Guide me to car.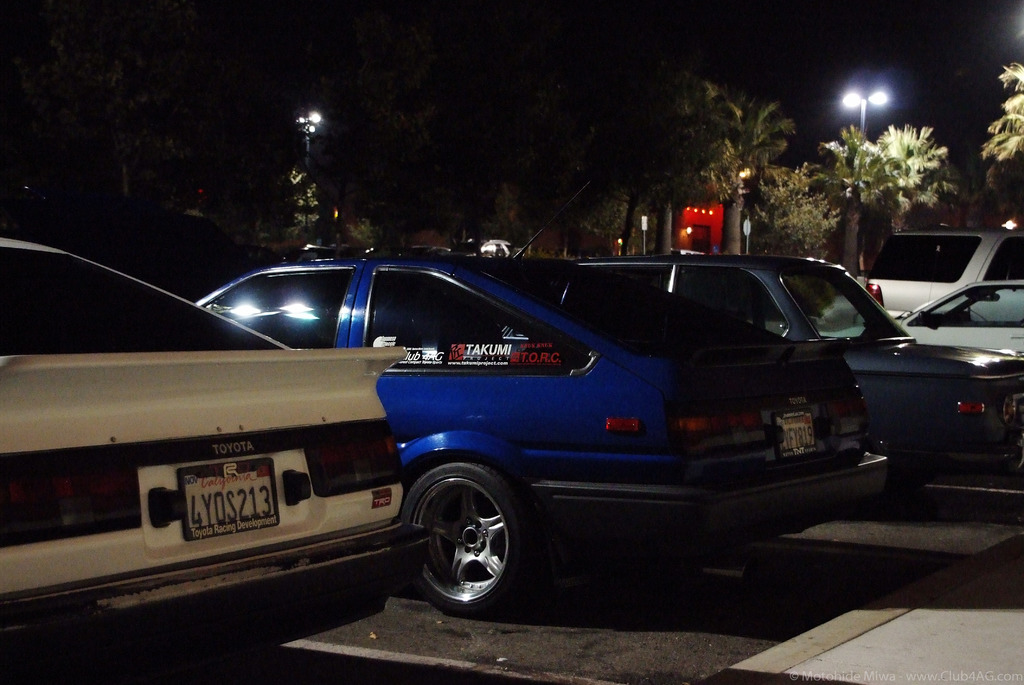
Guidance: bbox=[863, 224, 1023, 319].
